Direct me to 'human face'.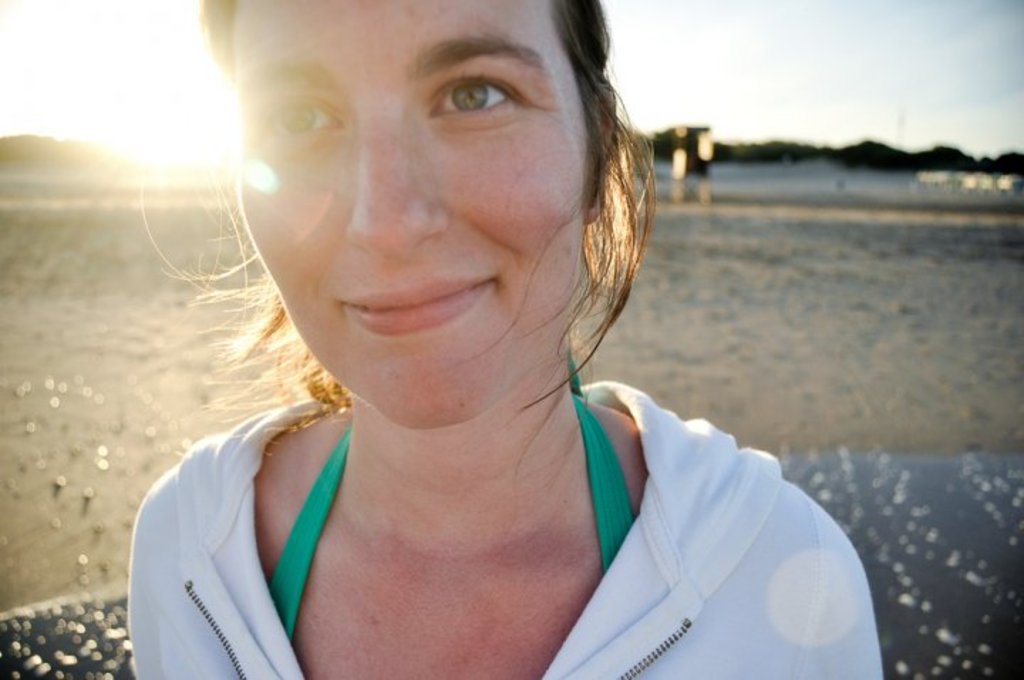
Direction: (left=238, top=0, right=593, bottom=425).
